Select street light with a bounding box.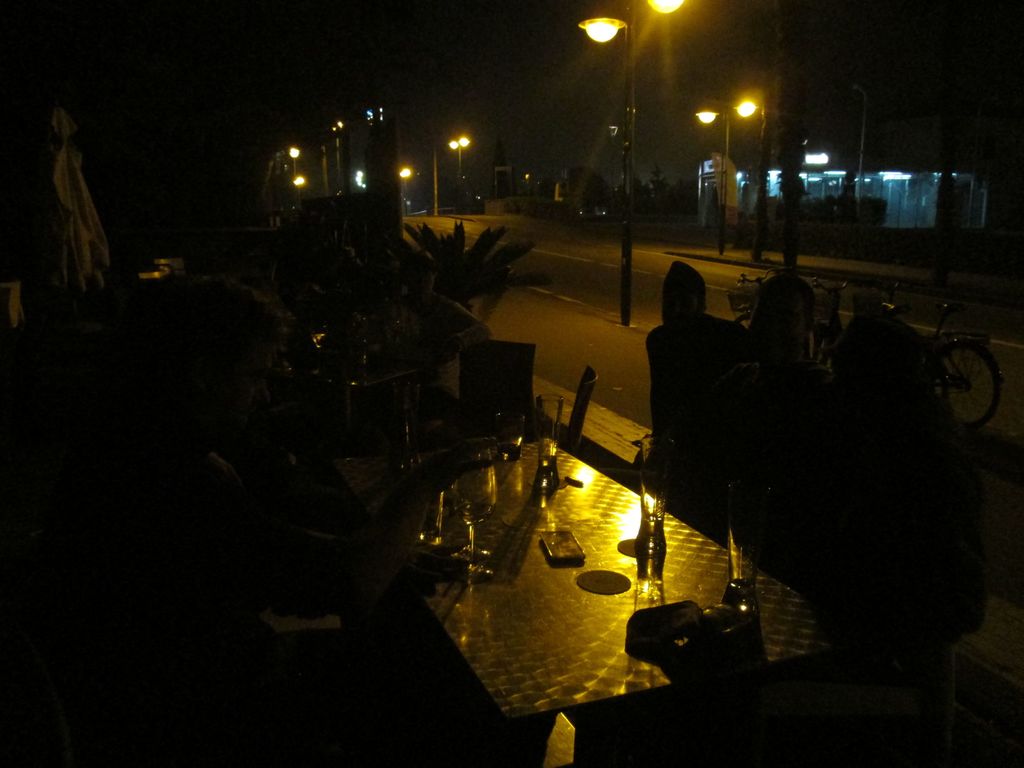
detection(445, 134, 469, 202).
